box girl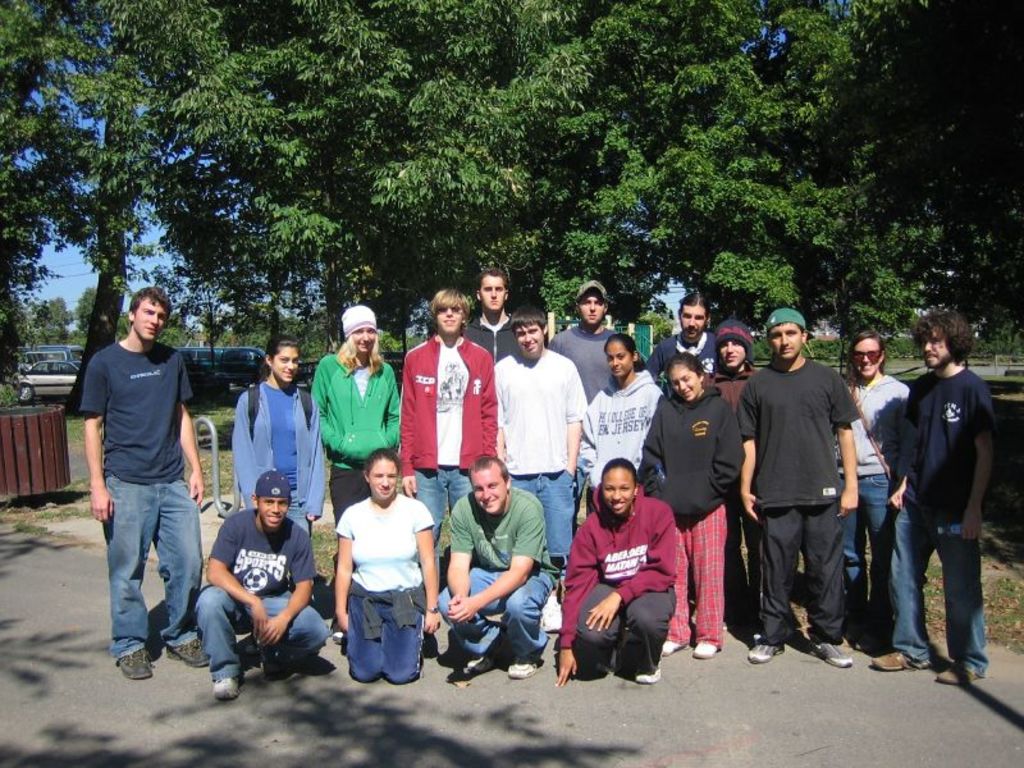
(641, 353, 744, 662)
